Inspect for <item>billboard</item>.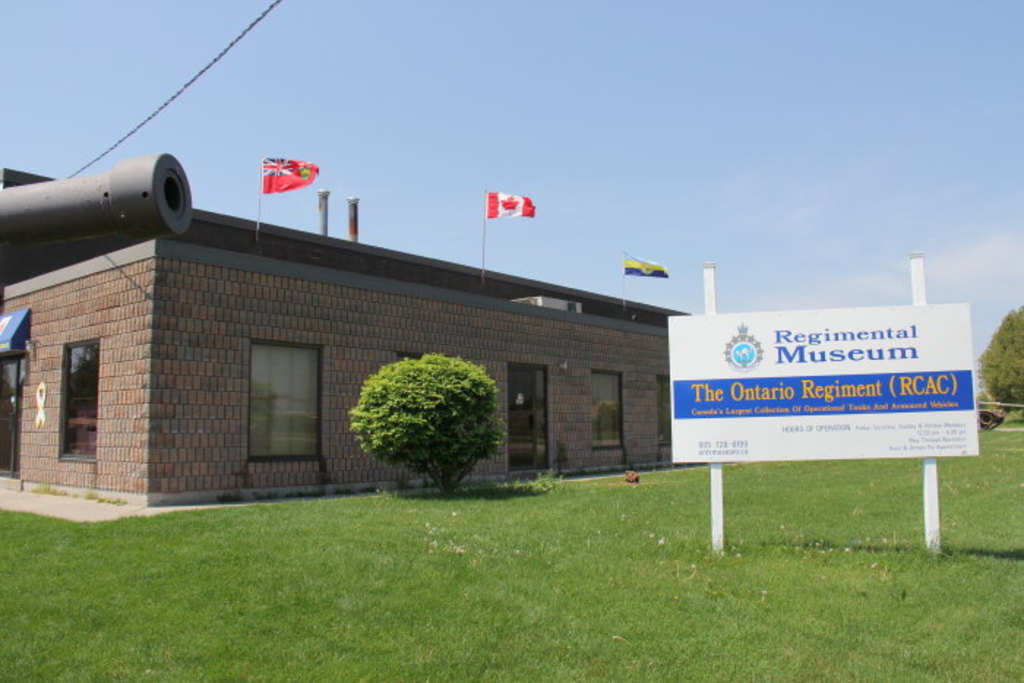
Inspection: select_region(660, 282, 970, 502).
